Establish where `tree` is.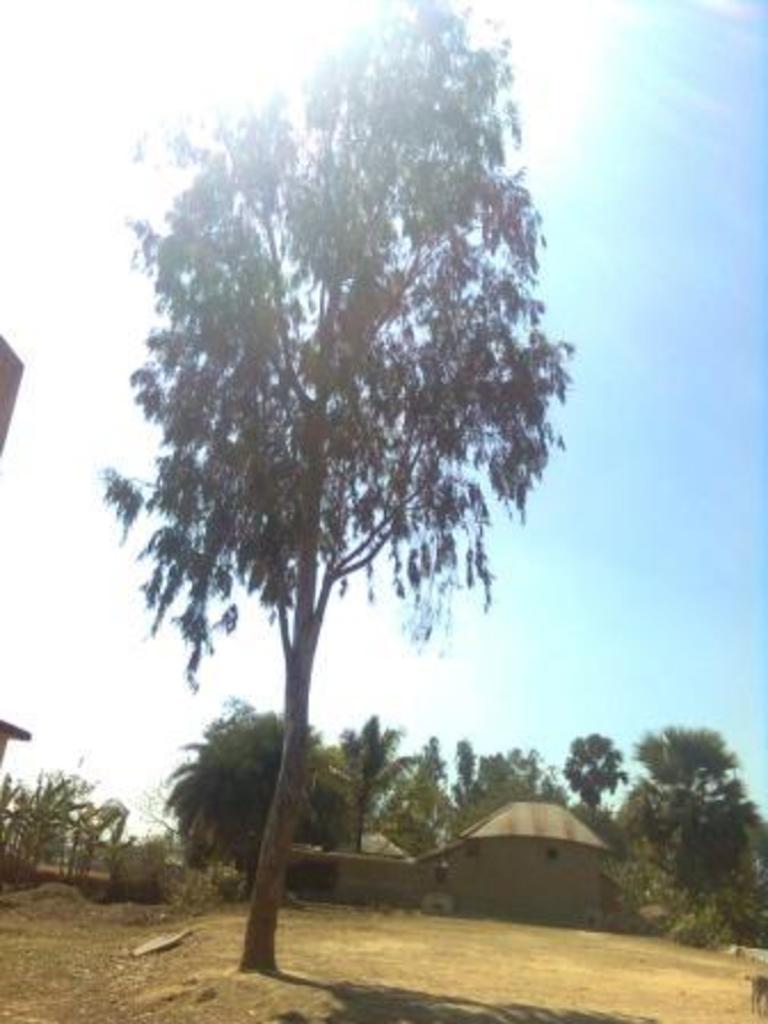
Established at box=[96, 0, 574, 976].
